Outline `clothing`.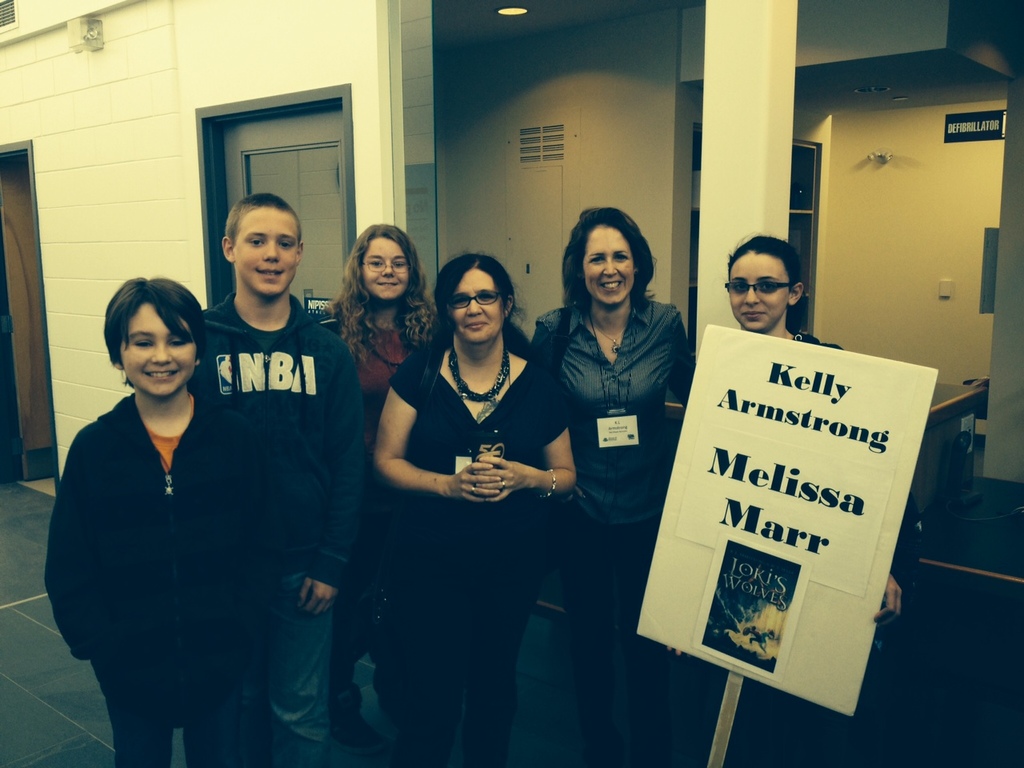
Outline: select_region(388, 350, 563, 518).
